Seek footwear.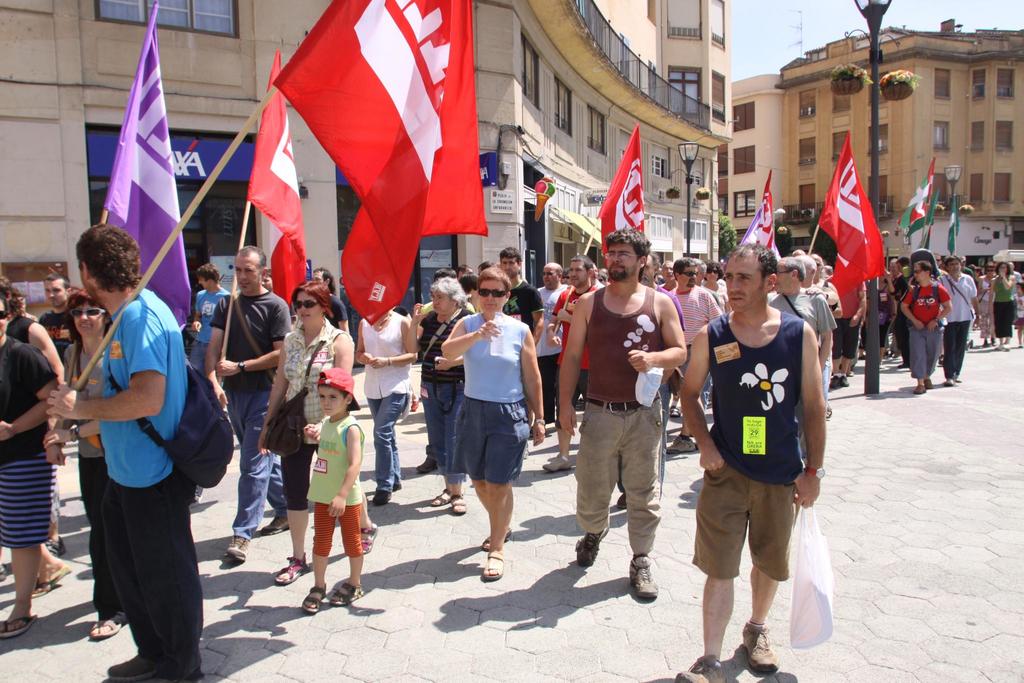
x1=744 y1=624 x2=782 y2=673.
